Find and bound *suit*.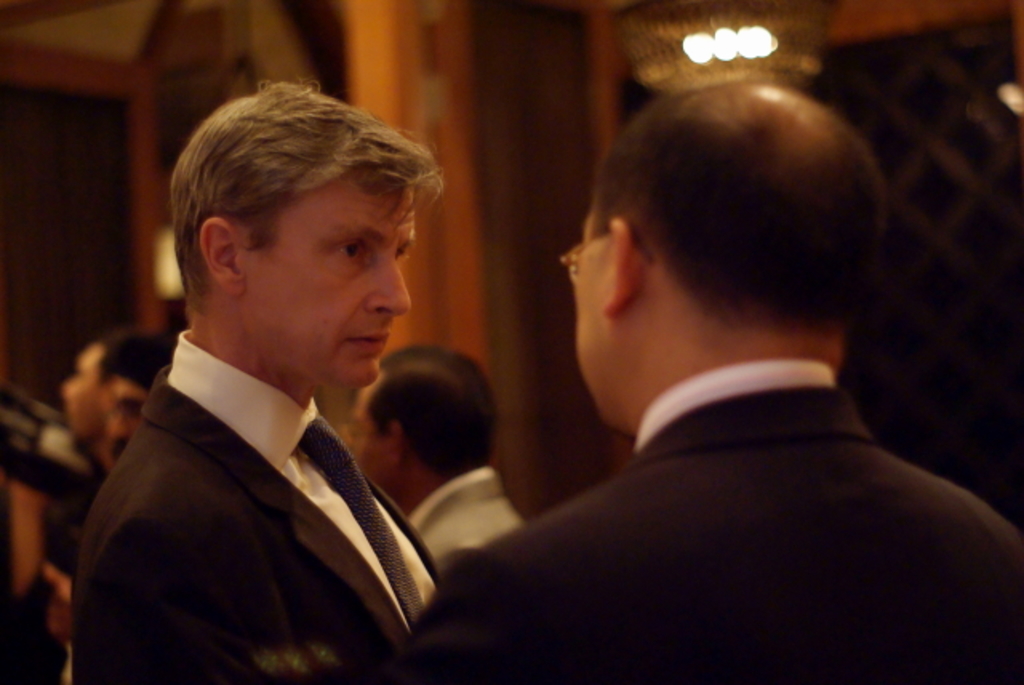
Bound: 40/270/464/675.
